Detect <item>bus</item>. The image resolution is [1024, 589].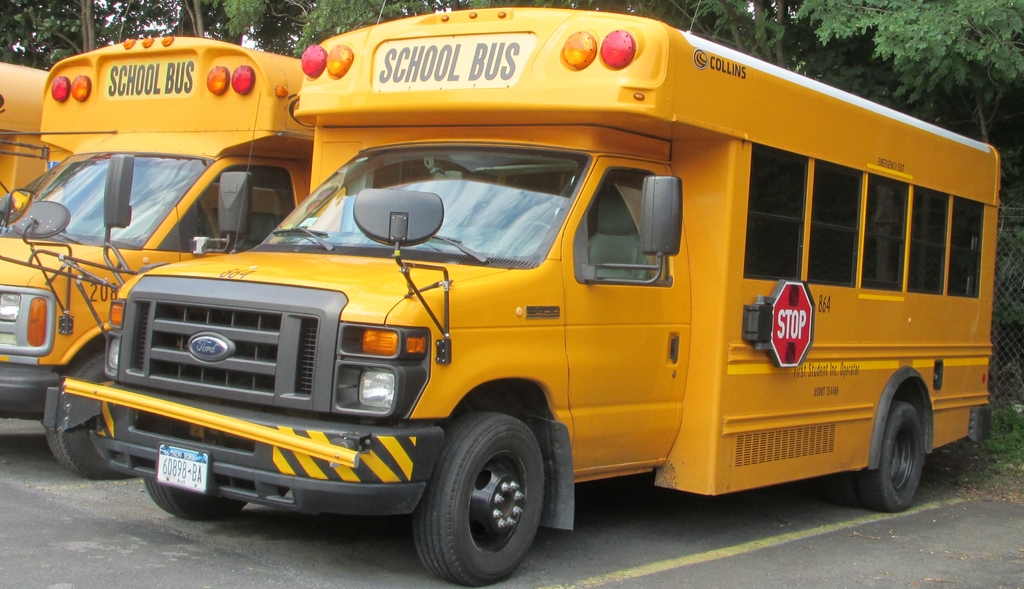
[left=63, top=7, right=998, bottom=587].
